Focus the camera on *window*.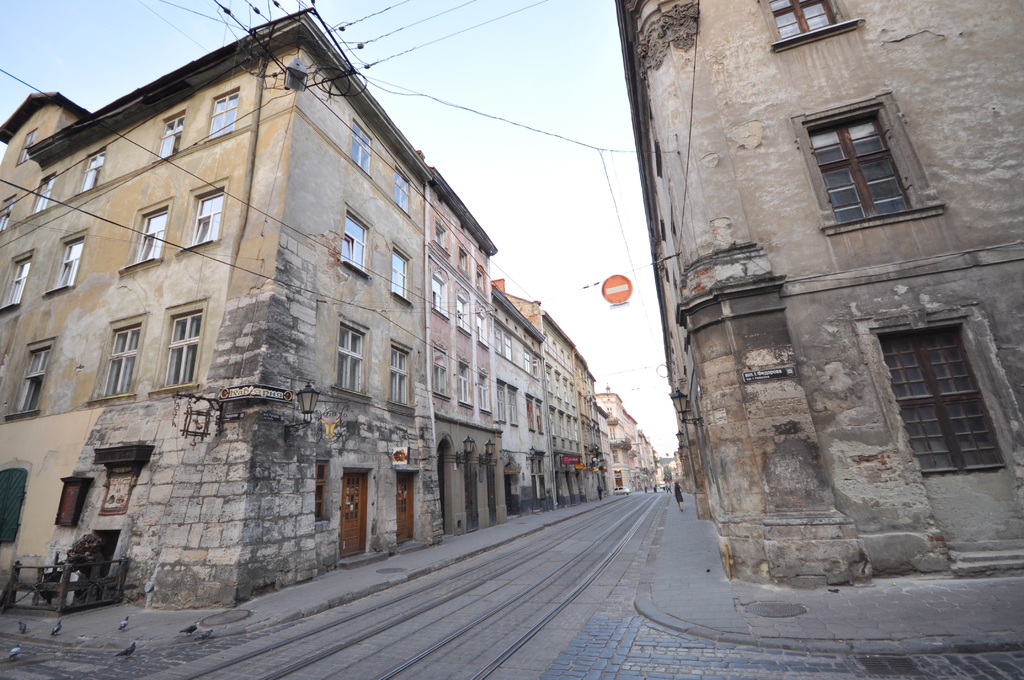
Focus region: [x1=160, y1=309, x2=204, y2=380].
